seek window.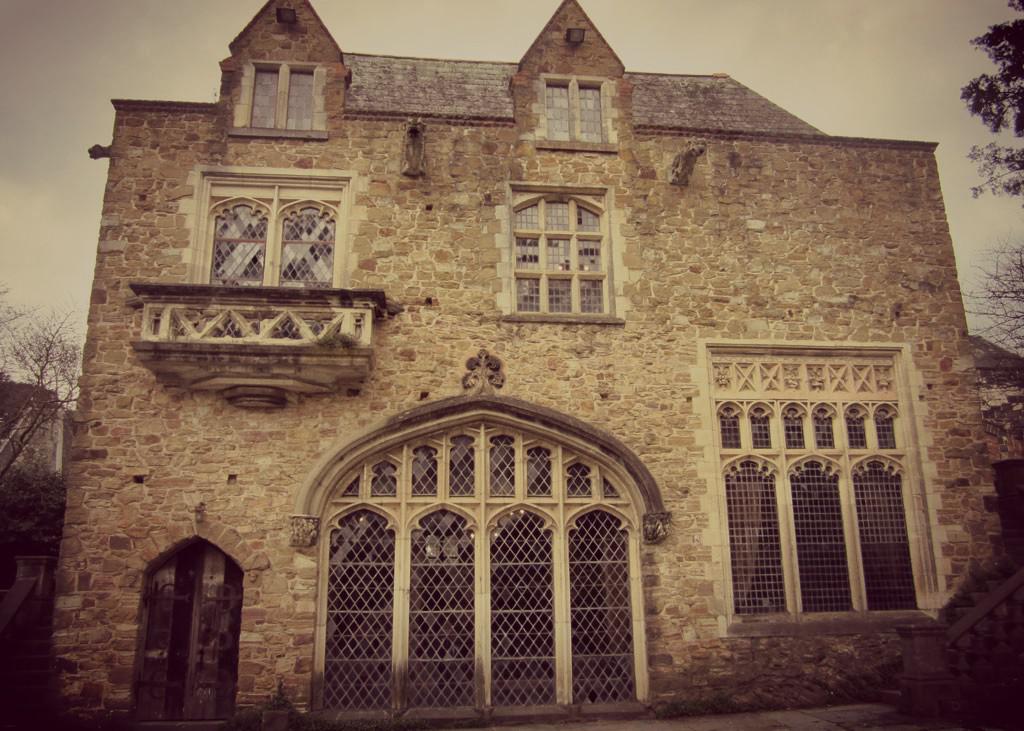
rect(501, 179, 629, 325).
